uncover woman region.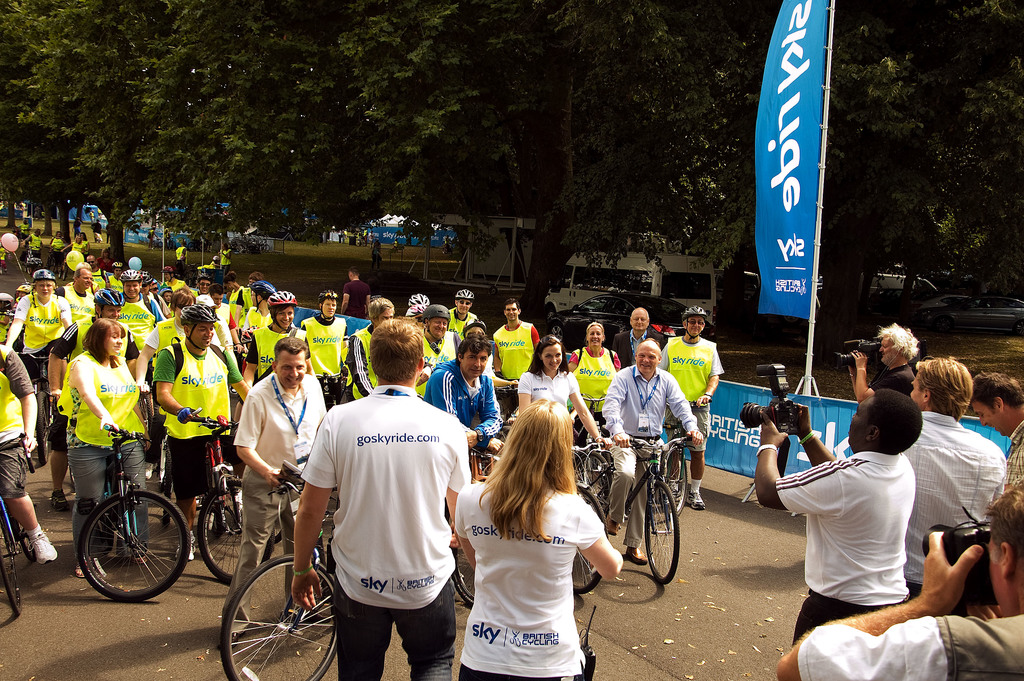
Uncovered: (left=138, top=284, right=243, bottom=418).
